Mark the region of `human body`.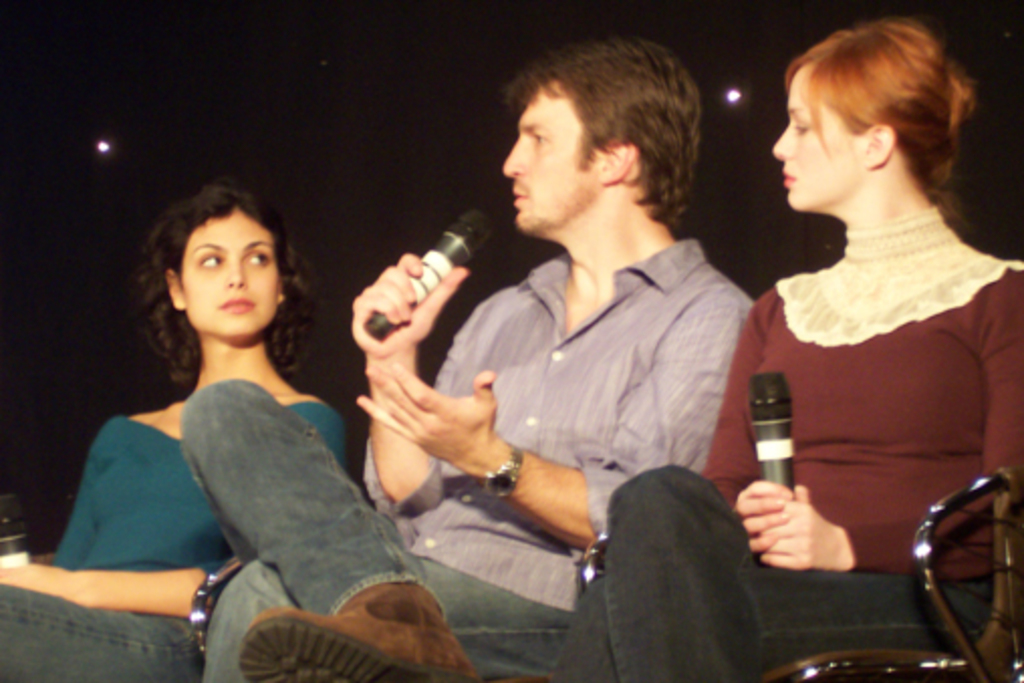
Region: x1=292 y1=99 x2=794 y2=610.
